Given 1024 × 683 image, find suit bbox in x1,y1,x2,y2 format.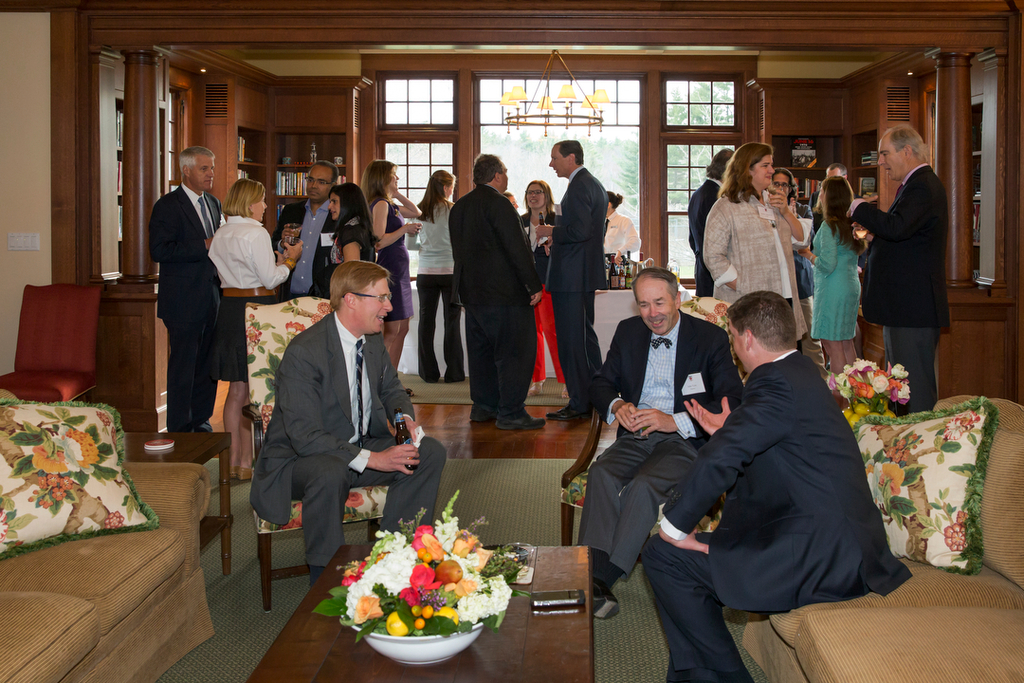
642,346,911,682.
